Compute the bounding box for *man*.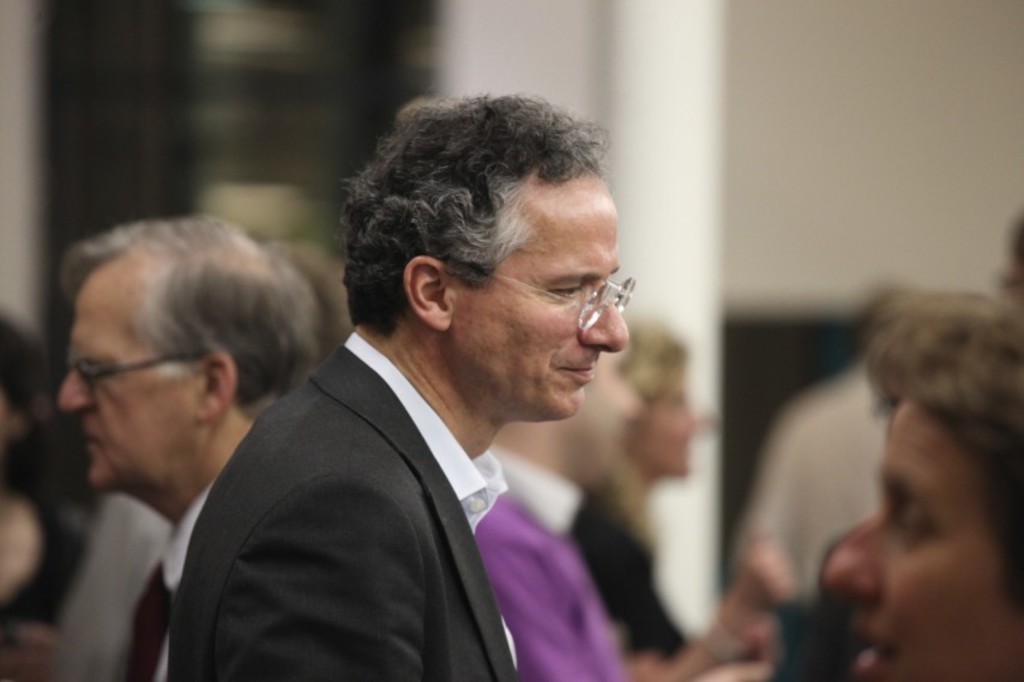
<region>54, 216, 315, 681</region>.
